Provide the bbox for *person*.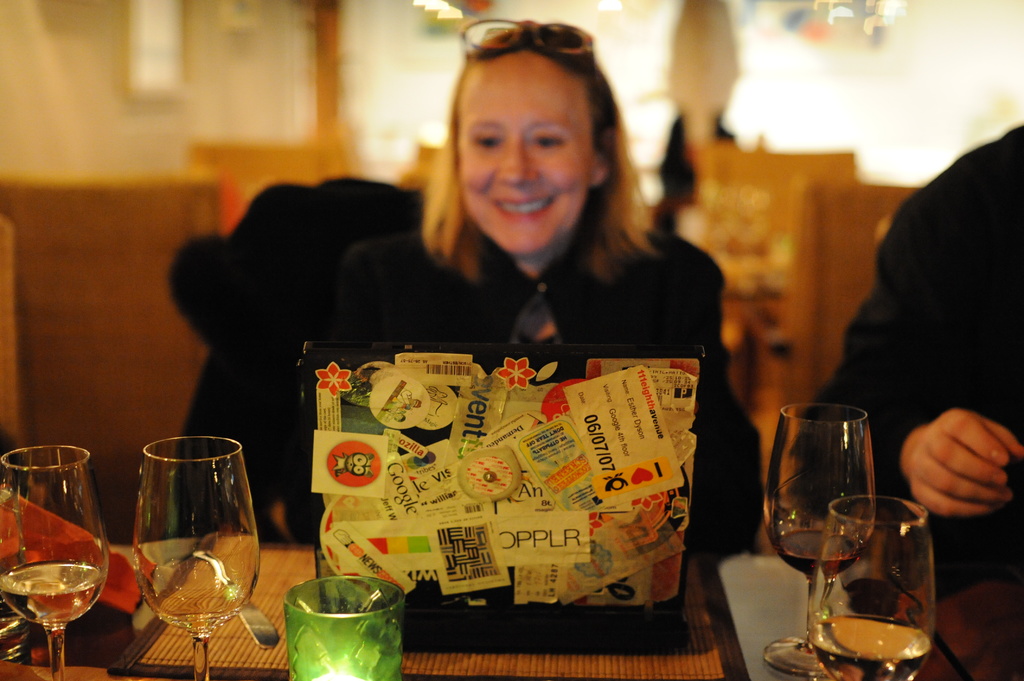
pyautogui.locateOnScreen(269, 22, 762, 539).
